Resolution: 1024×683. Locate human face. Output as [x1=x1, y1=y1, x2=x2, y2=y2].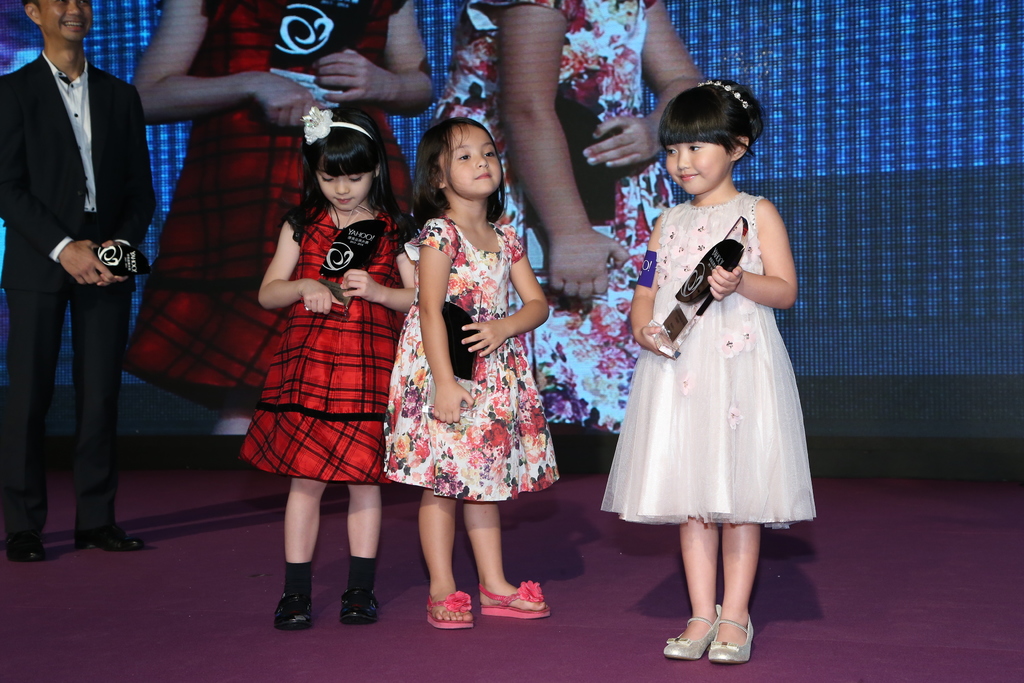
[x1=36, y1=0, x2=95, y2=47].
